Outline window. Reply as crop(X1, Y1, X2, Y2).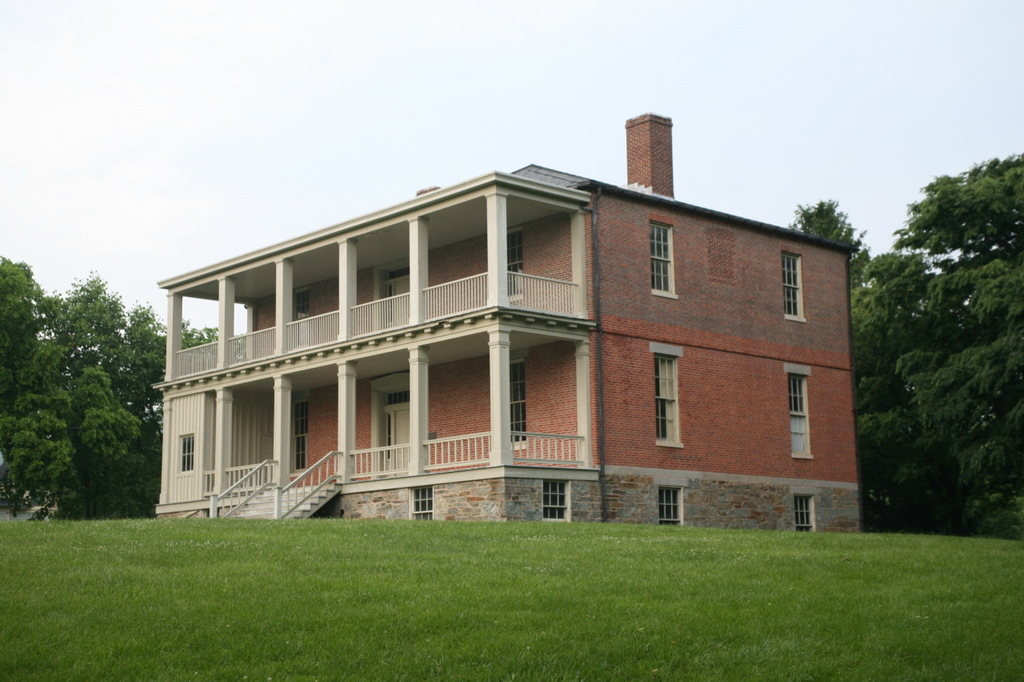
crop(295, 288, 308, 322).
